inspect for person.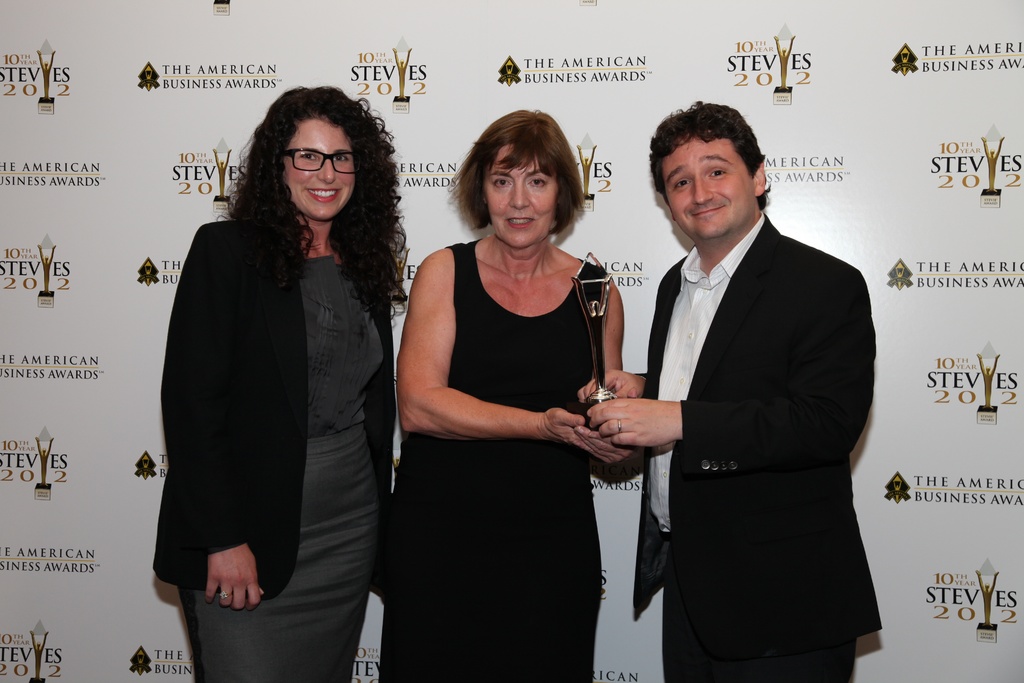
Inspection: x1=378 y1=104 x2=634 y2=682.
